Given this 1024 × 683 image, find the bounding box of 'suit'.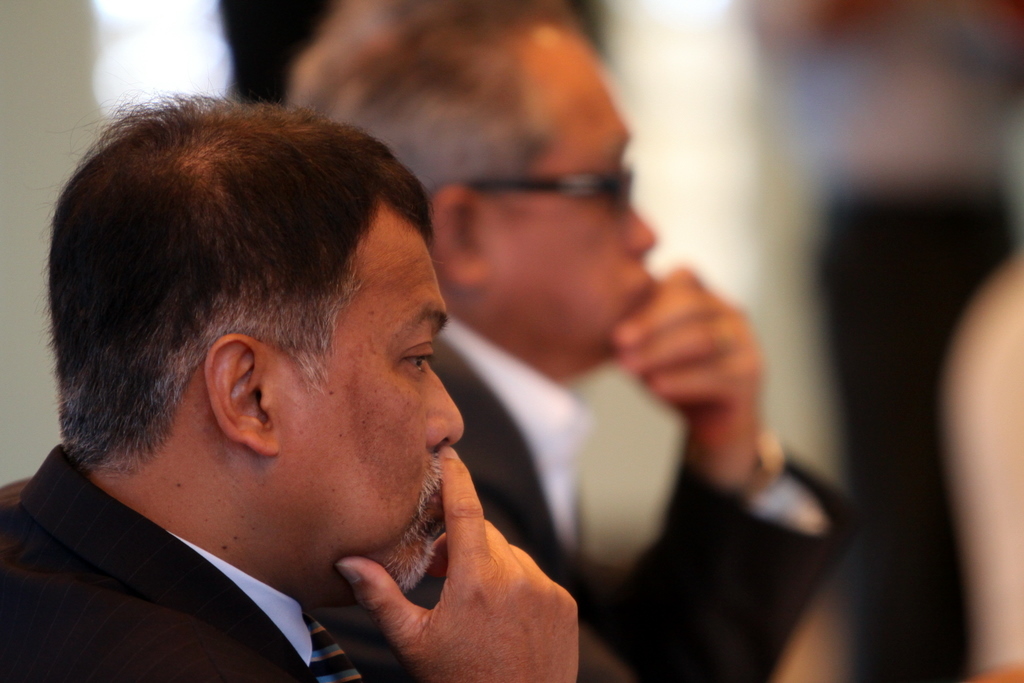
select_region(434, 338, 861, 682).
